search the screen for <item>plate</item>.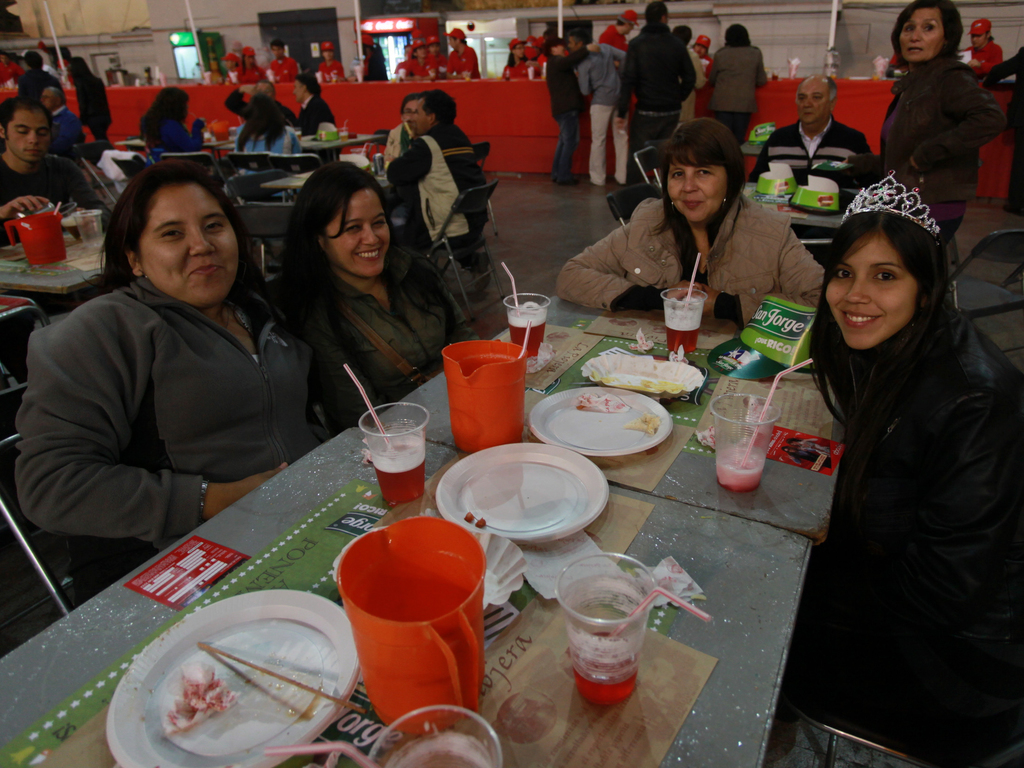
Found at select_region(579, 358, 707, 396).
